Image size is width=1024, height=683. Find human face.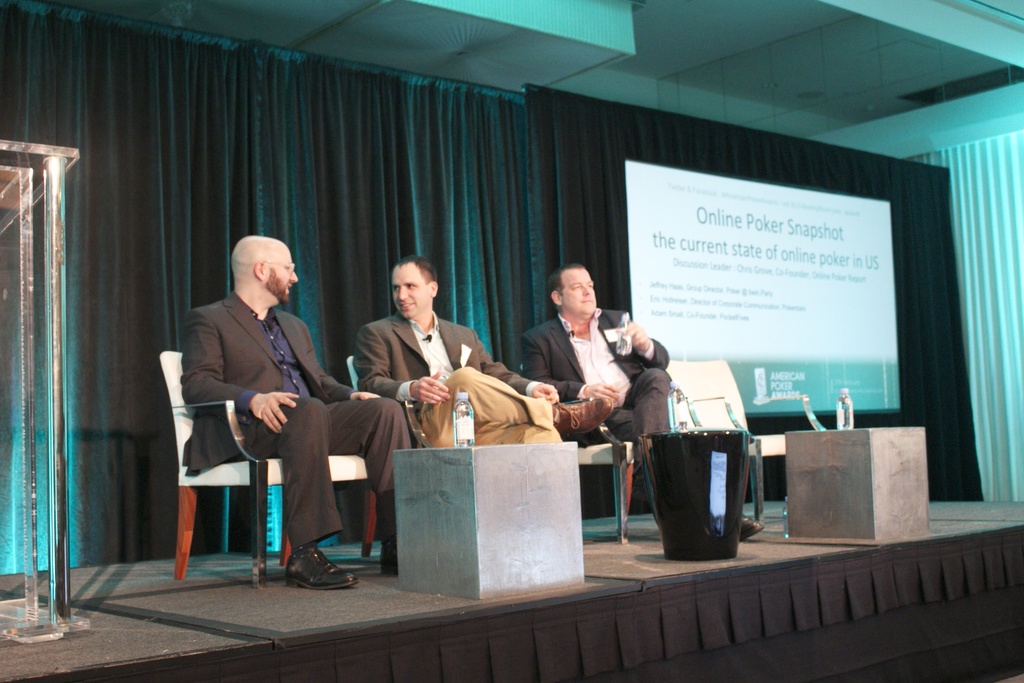
(left=272, top=252, right=302, bottom=309).
